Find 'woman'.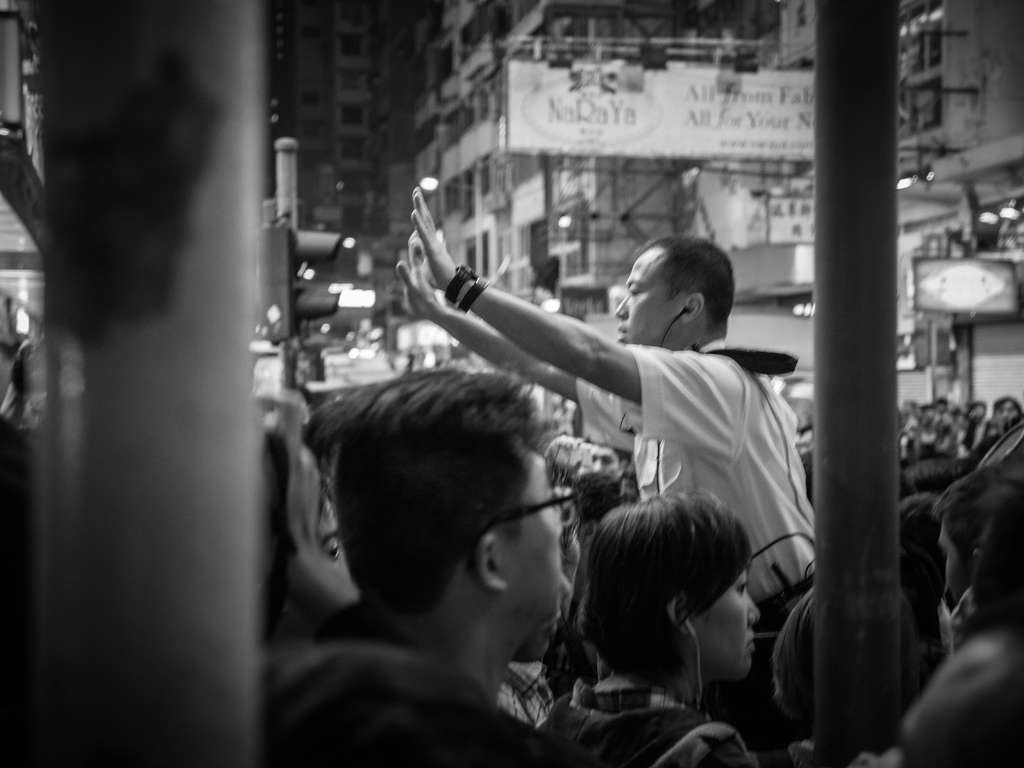
<region>513, 465, 816, 755</region>.
